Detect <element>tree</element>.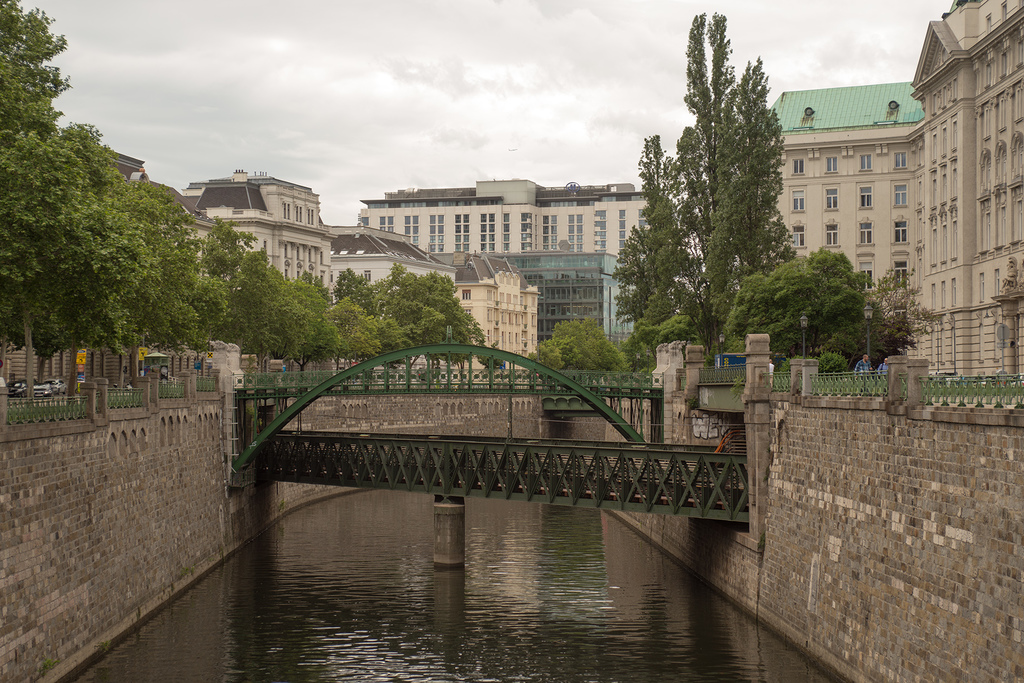
Detected at 714,241,870,375.
